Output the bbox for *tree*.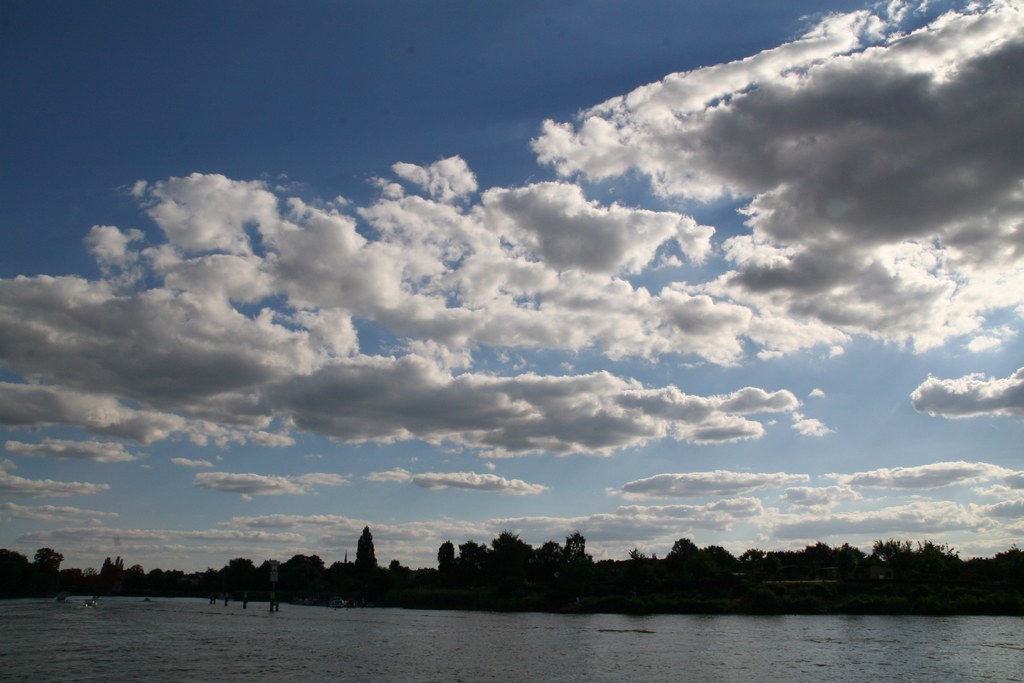
[357, 525, 377, 566].
